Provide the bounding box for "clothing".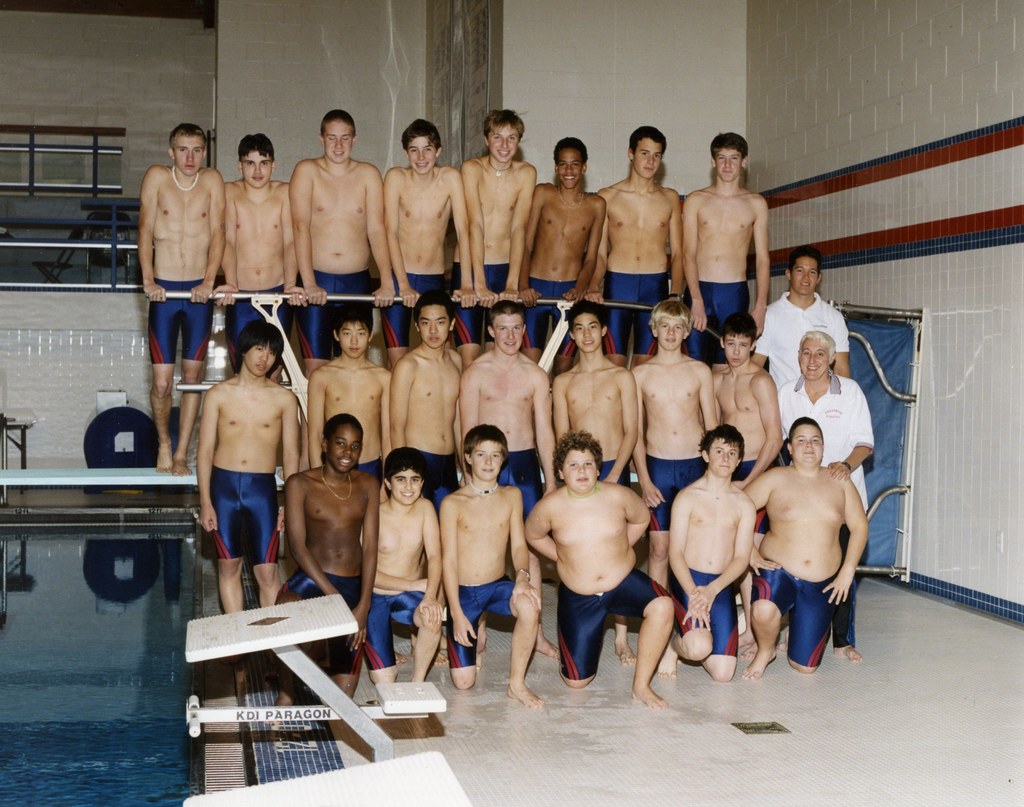
BBox(730, 462, 771, 537).
